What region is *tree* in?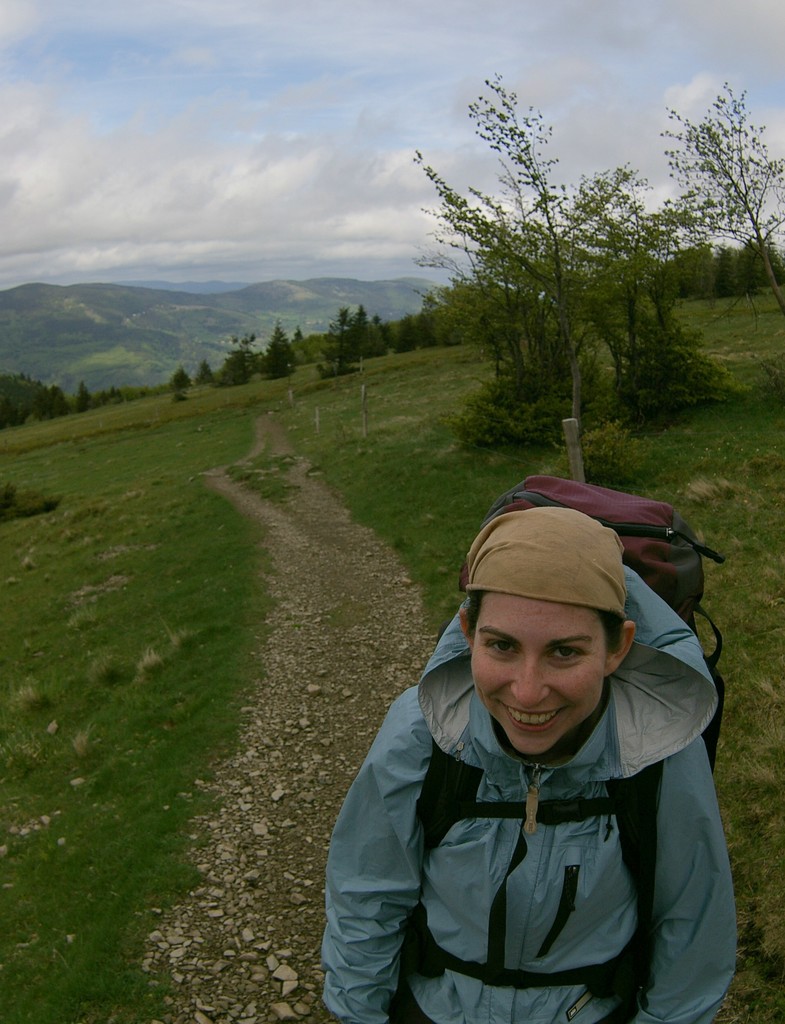
box(214, 351, 254, 384).
